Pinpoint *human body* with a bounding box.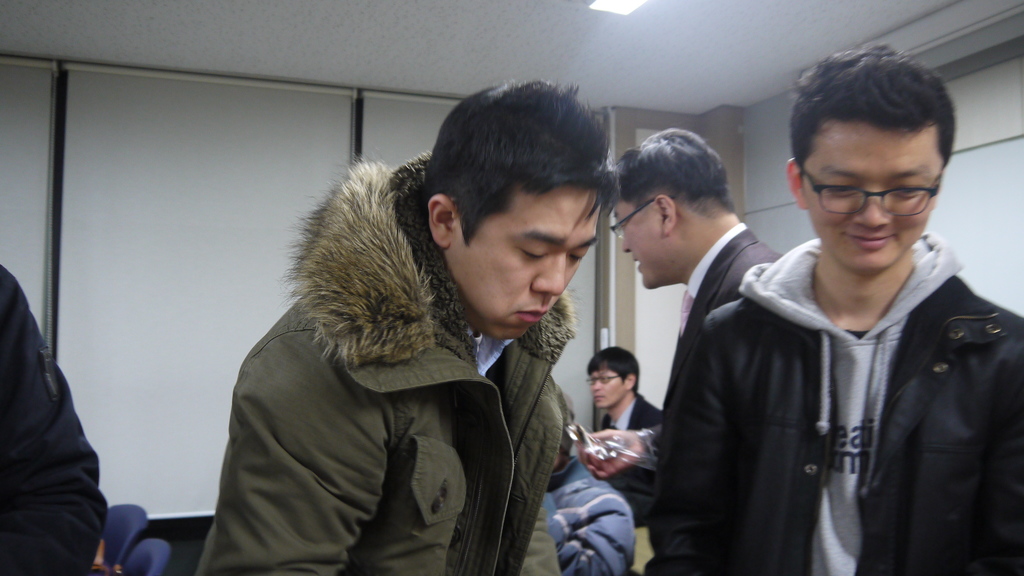
bbox=(566, 217, 785, 575).
